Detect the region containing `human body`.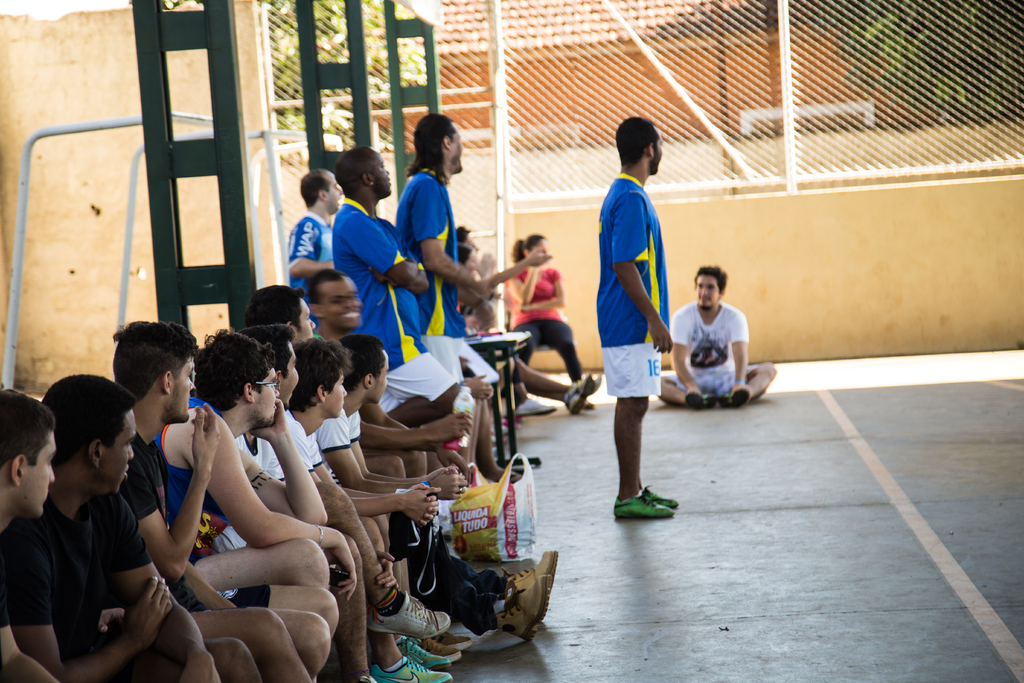
region(272, 165, 348, 284).
